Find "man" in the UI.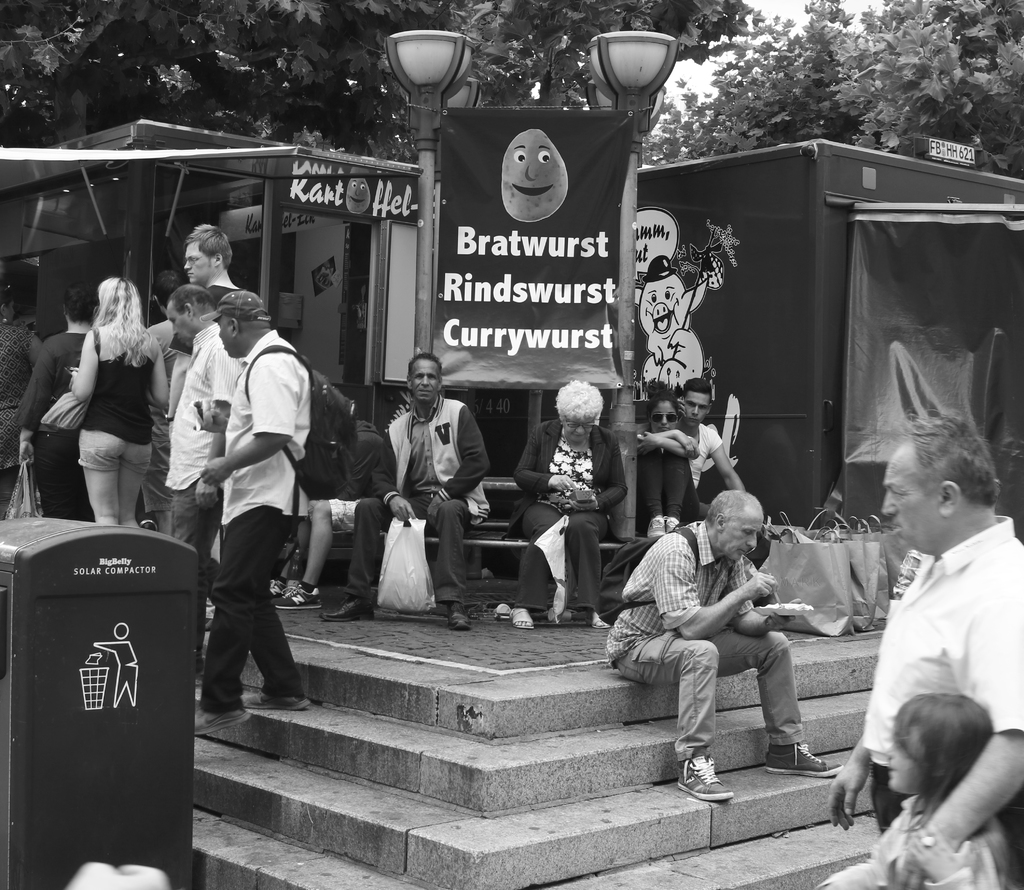
UI element at rect(319, 353, 492, 634).
